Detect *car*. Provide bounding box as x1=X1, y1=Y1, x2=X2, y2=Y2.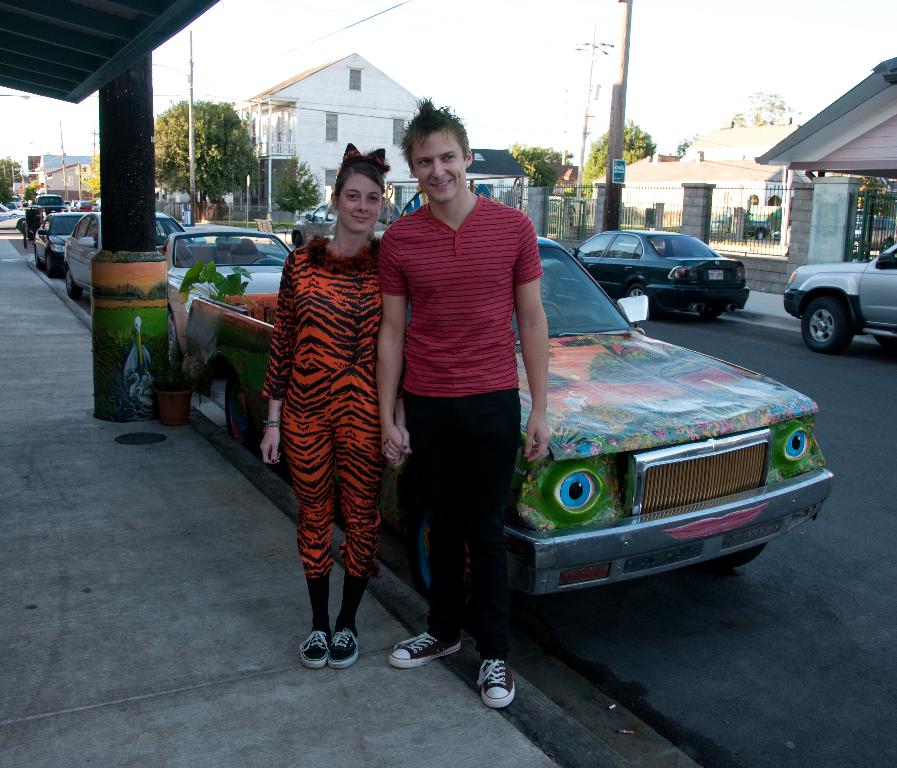
x1=716, y1=220, x2=769, y2=239.
